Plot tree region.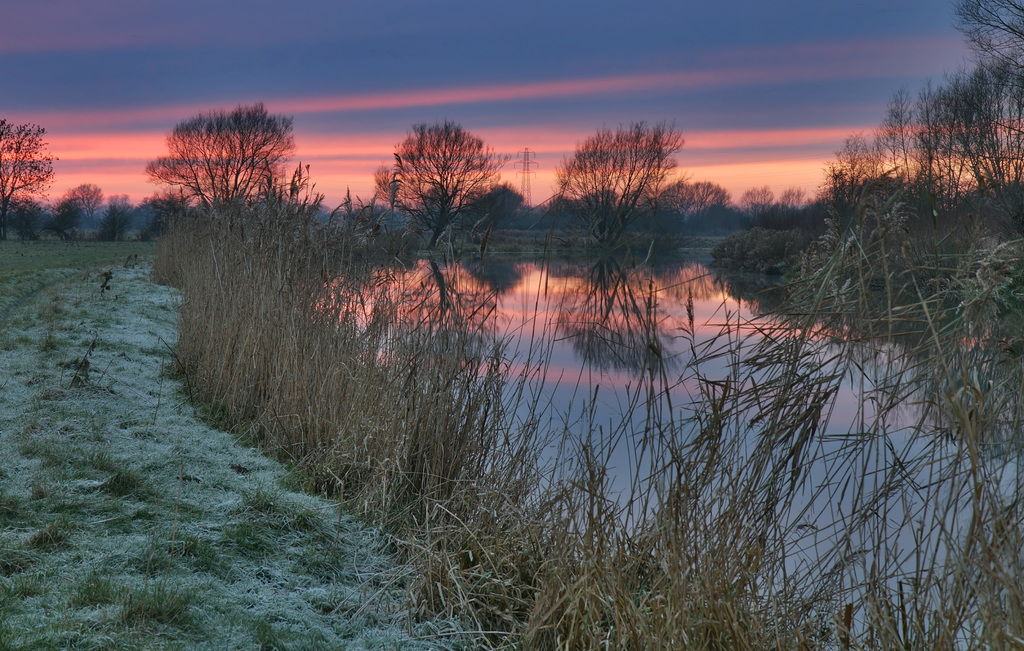
Plotted at <bbox>544, 196, 575, 225</bbox>.
